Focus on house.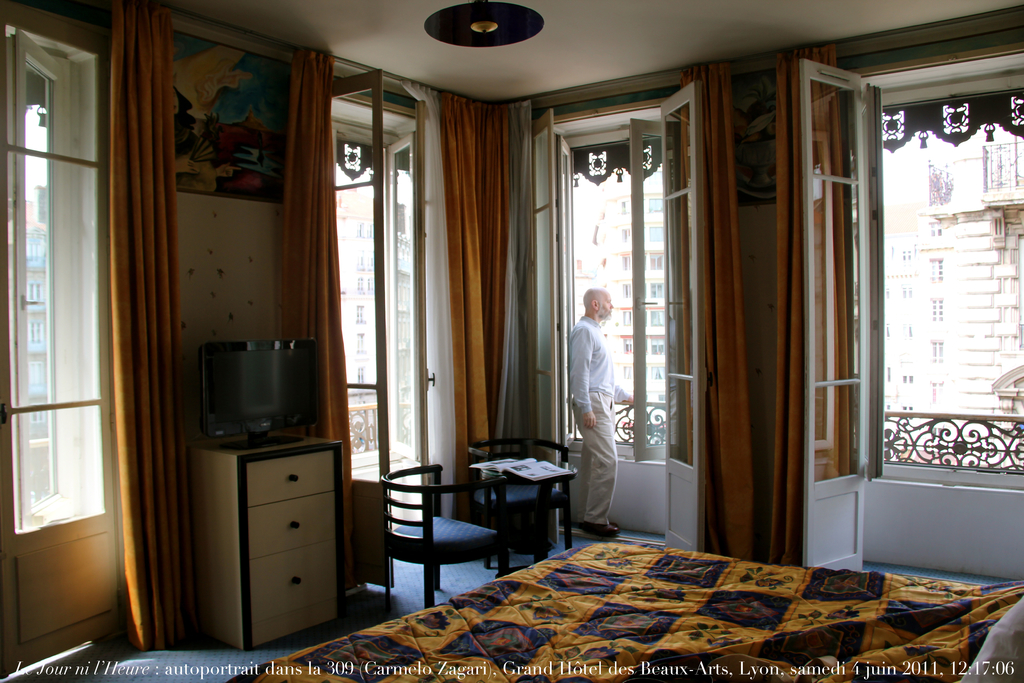
Focused at 0:0:1023:682.
